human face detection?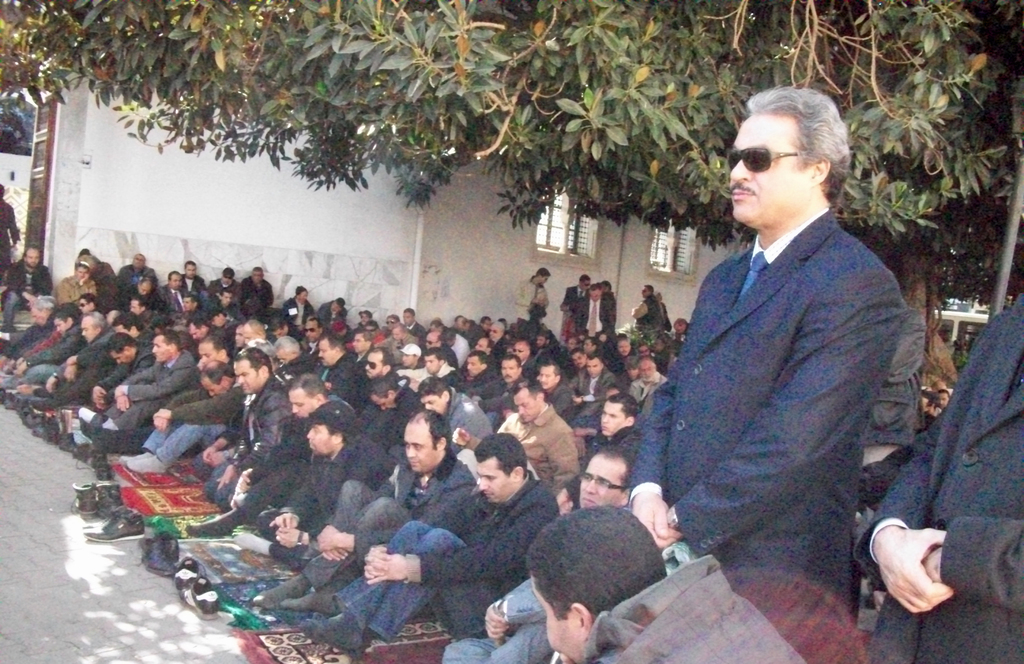
bbox=[199, 377, 223, 394]
